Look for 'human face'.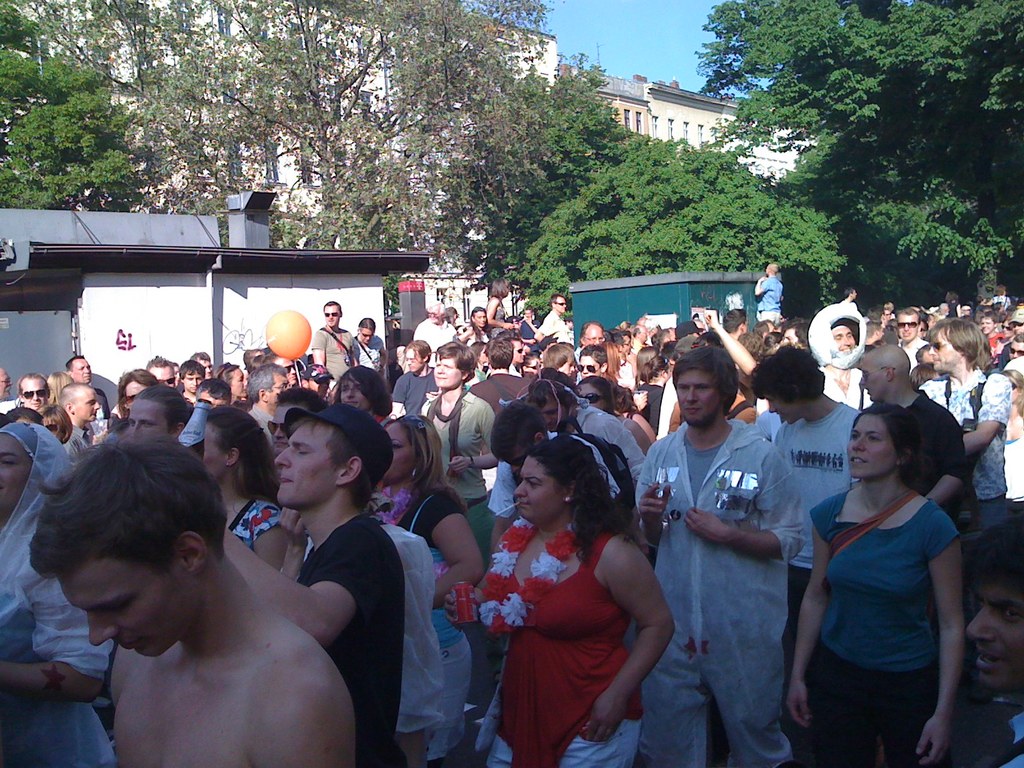
Found: [left=623, top=333, right=631, bottom=355].
